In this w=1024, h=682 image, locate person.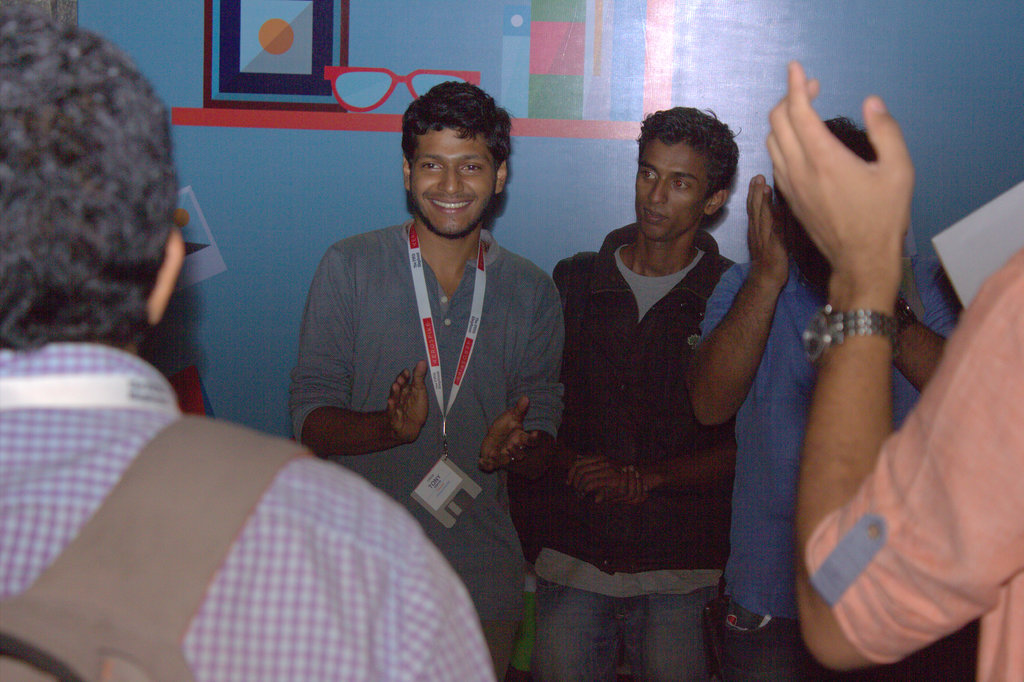
Bounding box: x1=289, y1=79, x2=569, y2=679.
